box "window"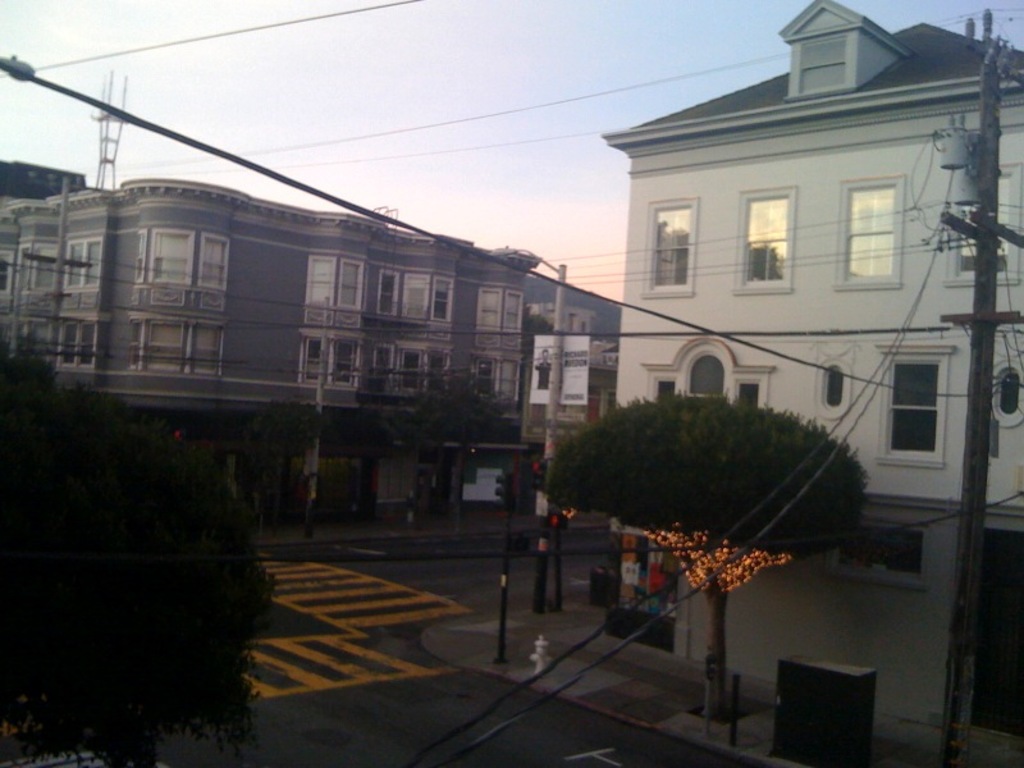
643, 184, 712, 300
